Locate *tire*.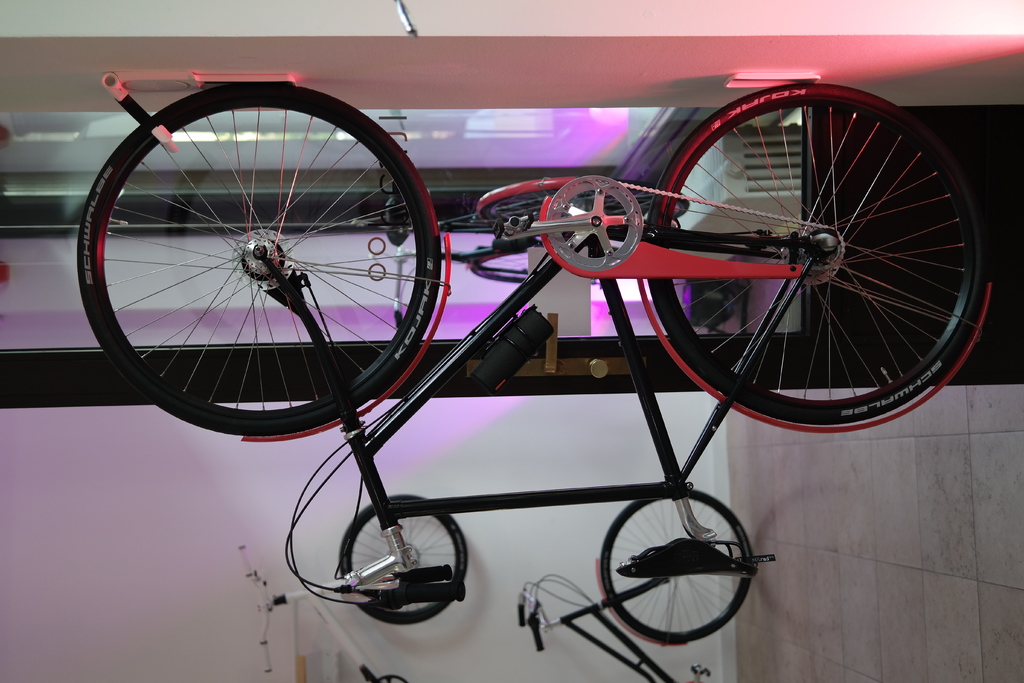
Bounding box: crop(338, 491, 468, 627).
